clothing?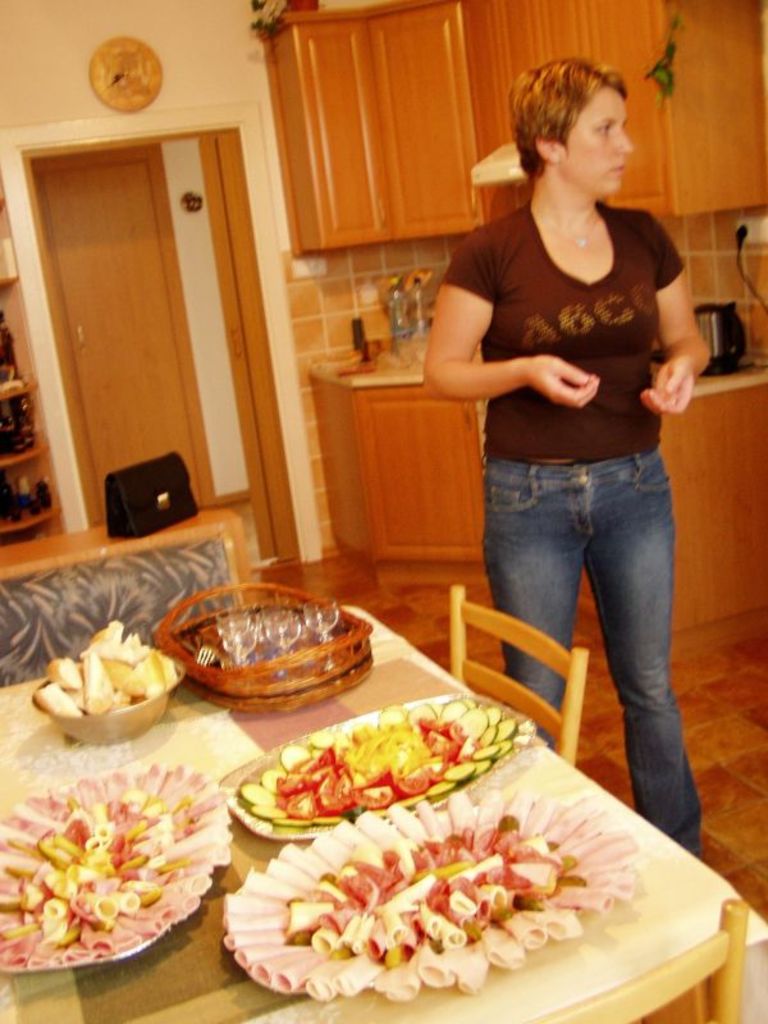
BBox(451, 119, 700, 840)
